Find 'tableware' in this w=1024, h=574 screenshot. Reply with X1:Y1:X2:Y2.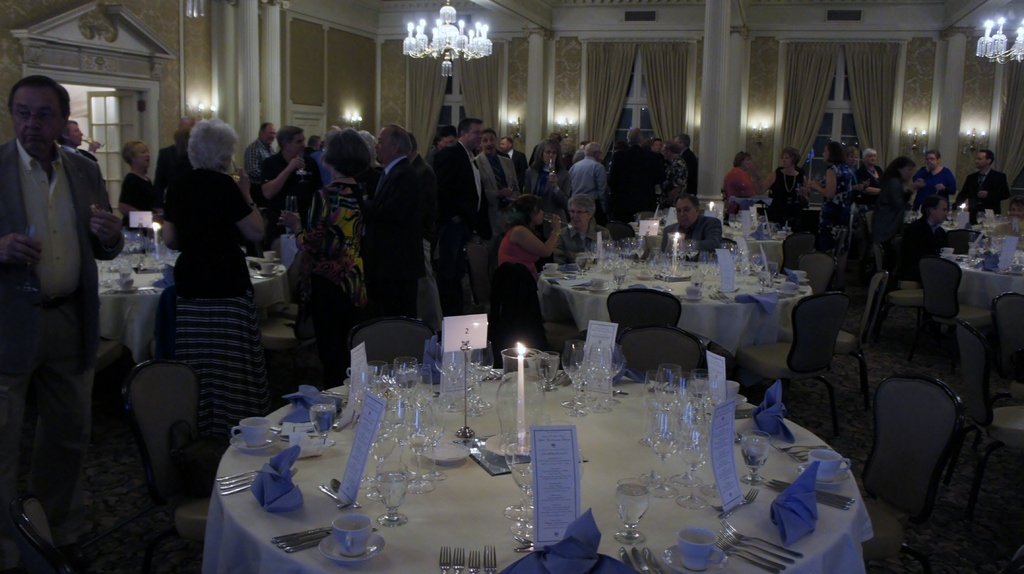
280:538:325:555.
